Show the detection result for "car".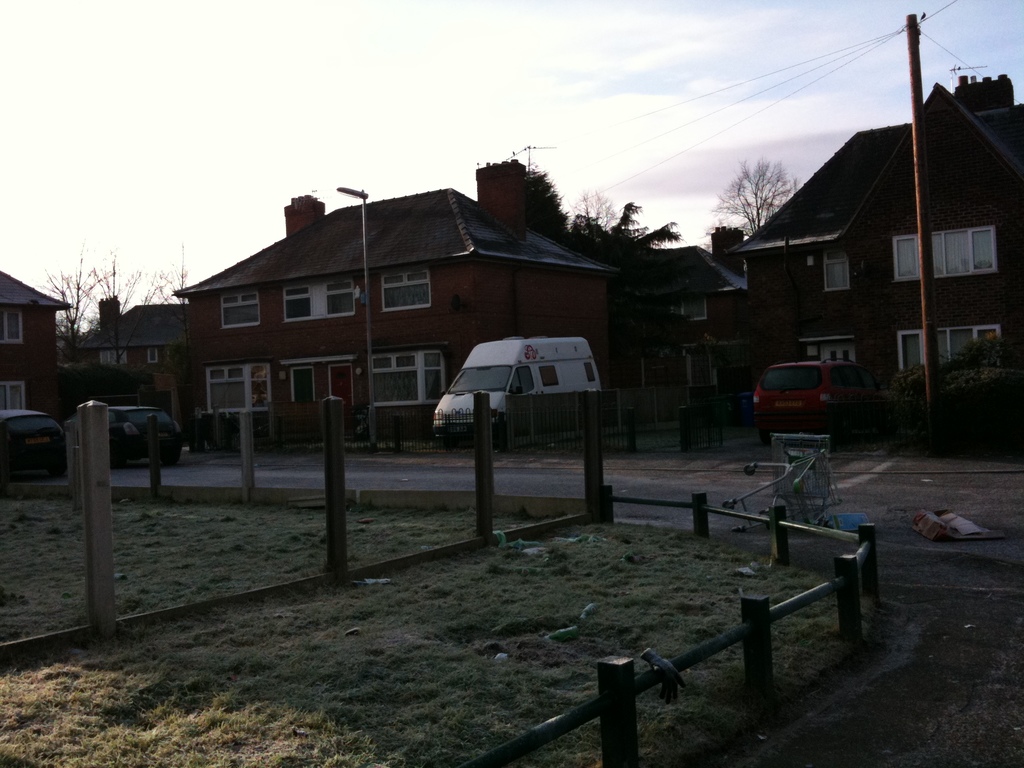
locate(0, 407, 66, 479).
